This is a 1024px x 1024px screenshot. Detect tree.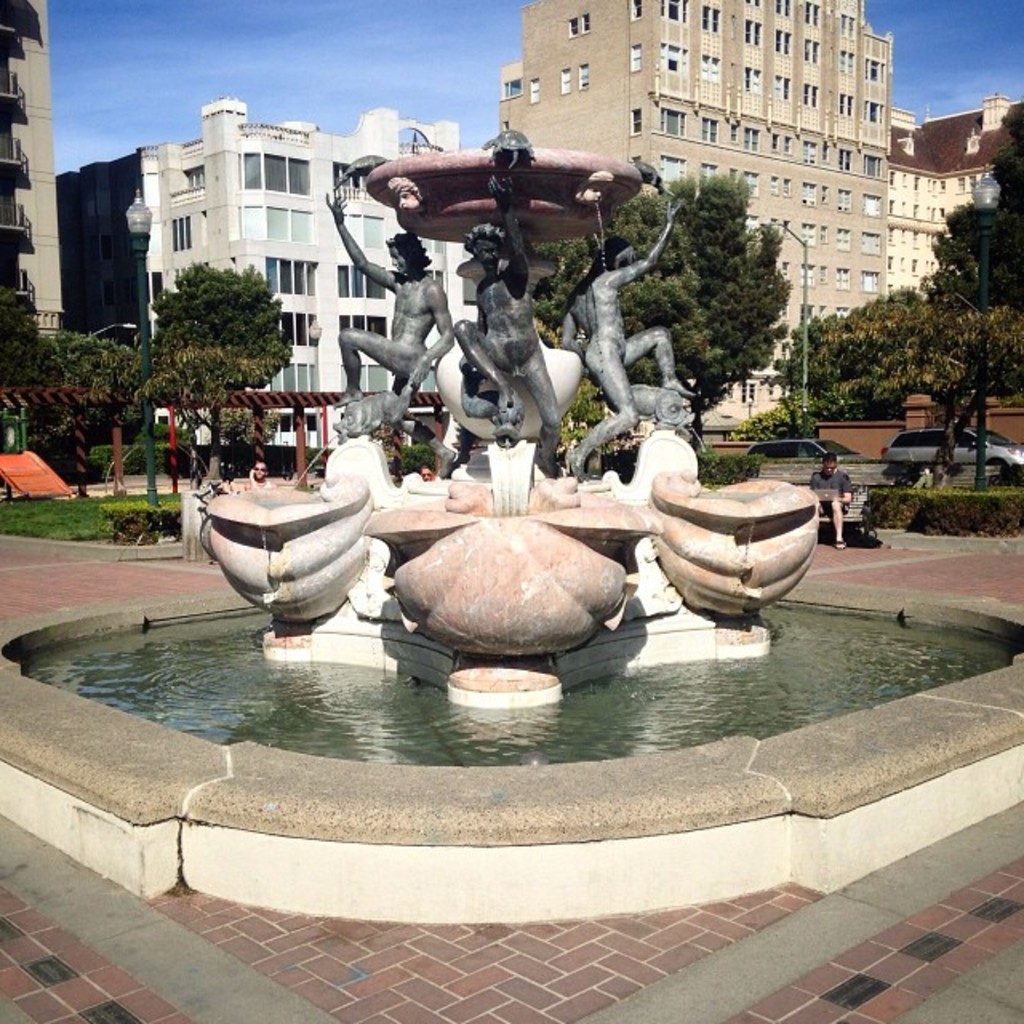
[136, 254, 290, 483].
